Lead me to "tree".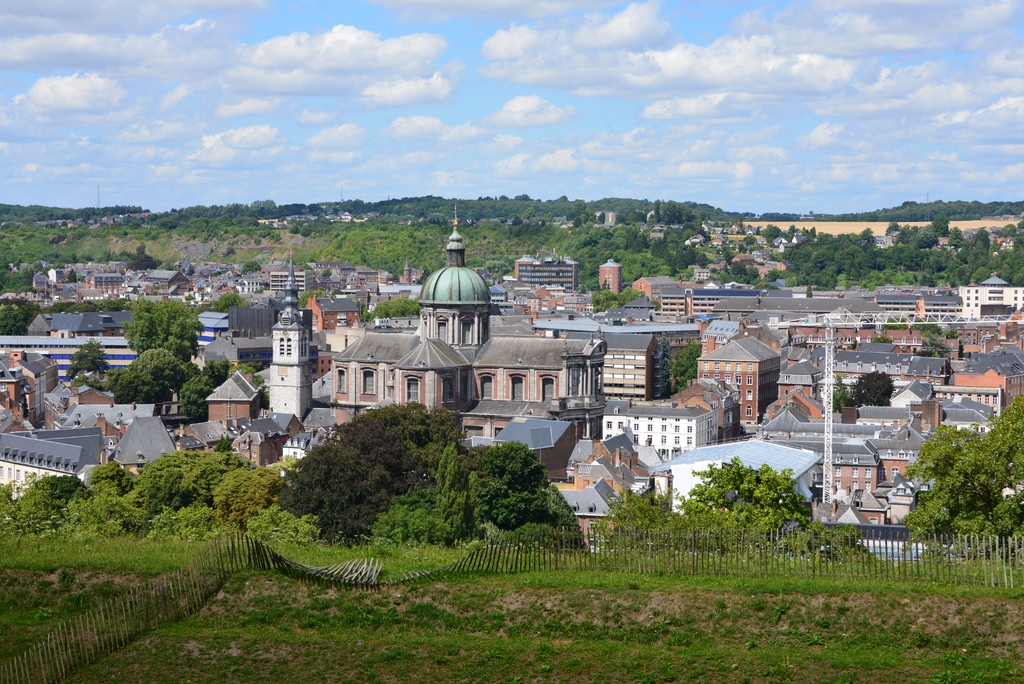
Lead to box(210, 361, 271, 410).
